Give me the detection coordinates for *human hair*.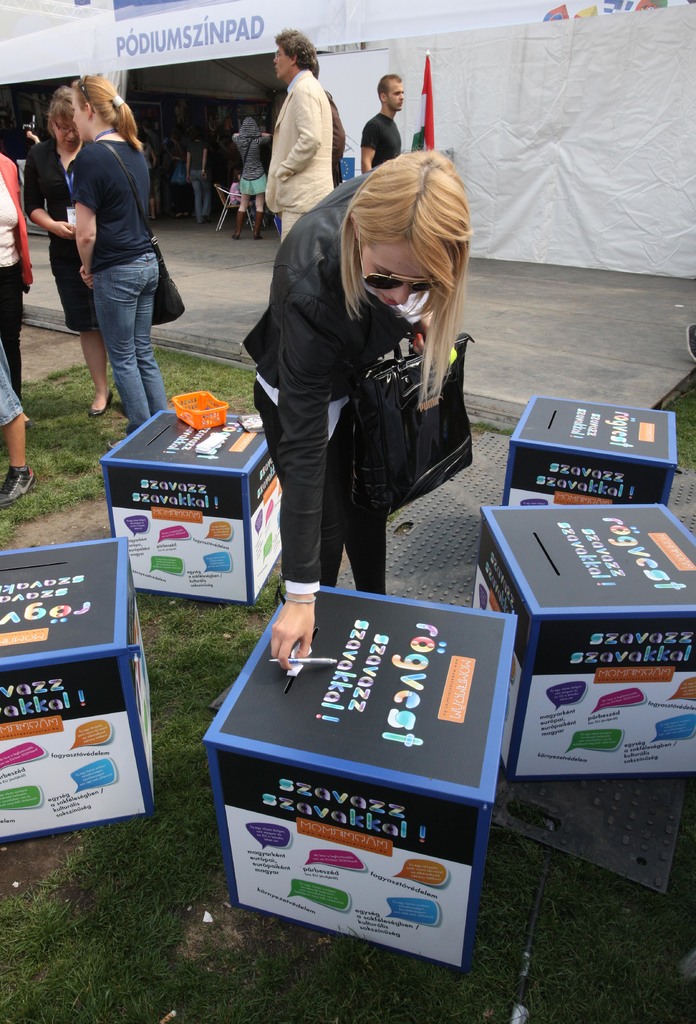
<region>315, 127, 471, 394</region>.
